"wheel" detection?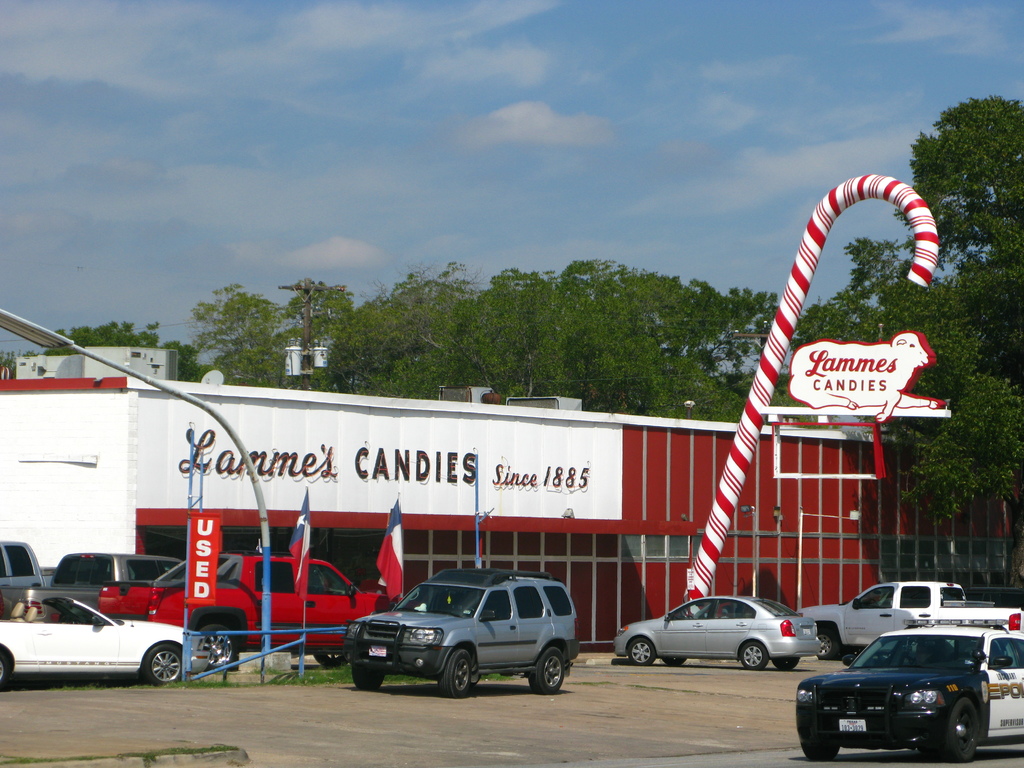
region(947, 695, 983, 766)
